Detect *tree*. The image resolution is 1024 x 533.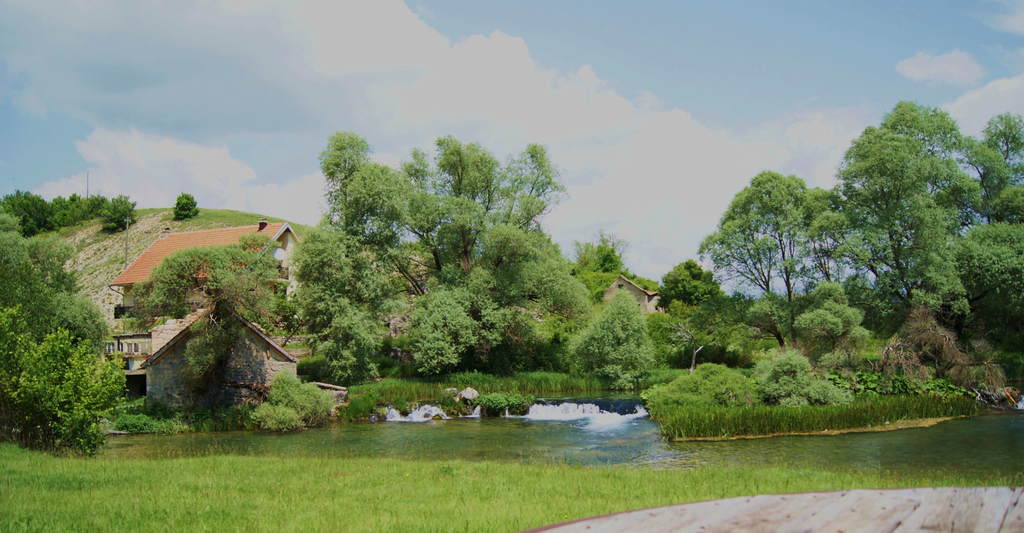
<bbox>963, 108, 1023, 229</bbox>.
